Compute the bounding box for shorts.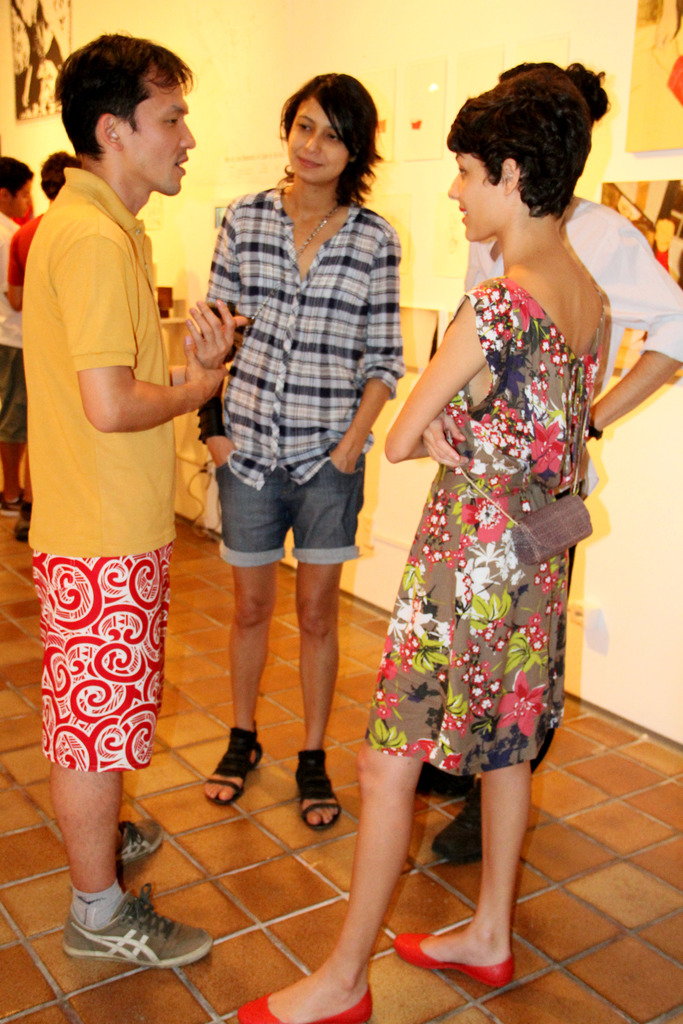
0:342:26:457.
